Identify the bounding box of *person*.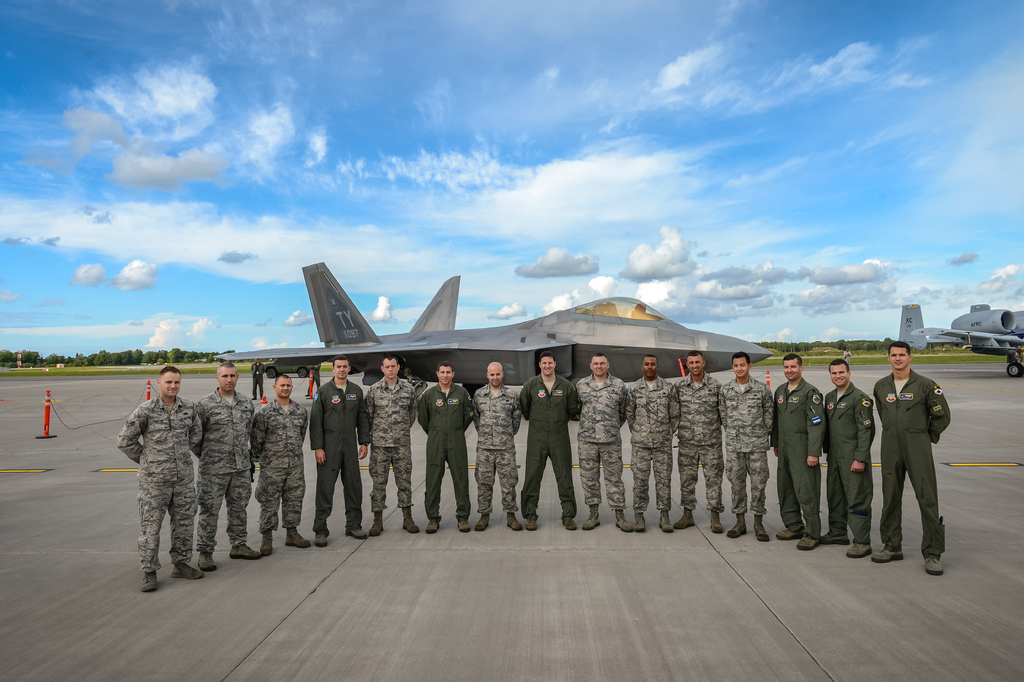
249/378/319/545.
